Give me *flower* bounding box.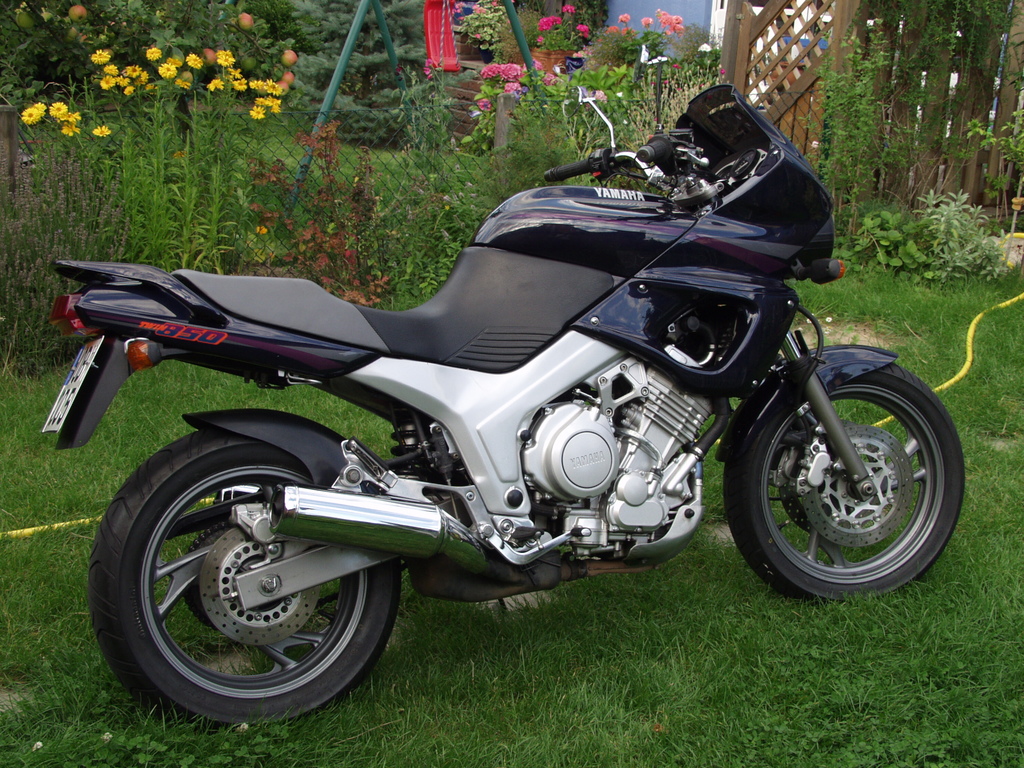
locate(541, 19, 554, 29).
